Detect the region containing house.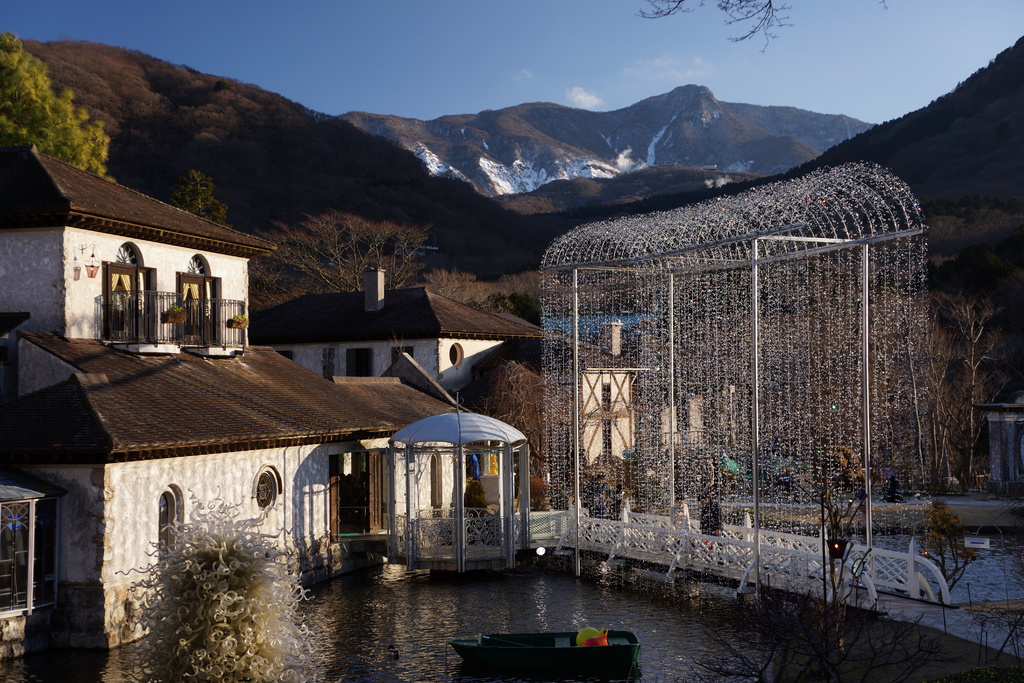
{"x1": 26, "y1": 277, "x2": 537, "y2": 598}.
